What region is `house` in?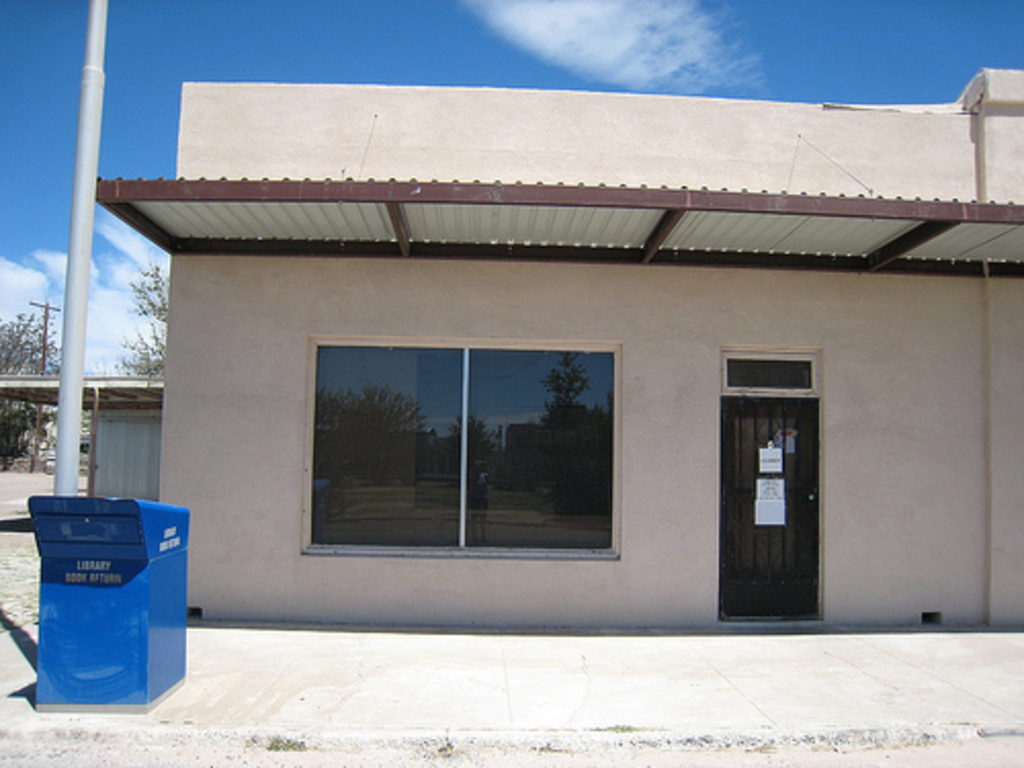
crop(92, 66, 1022, 631).
